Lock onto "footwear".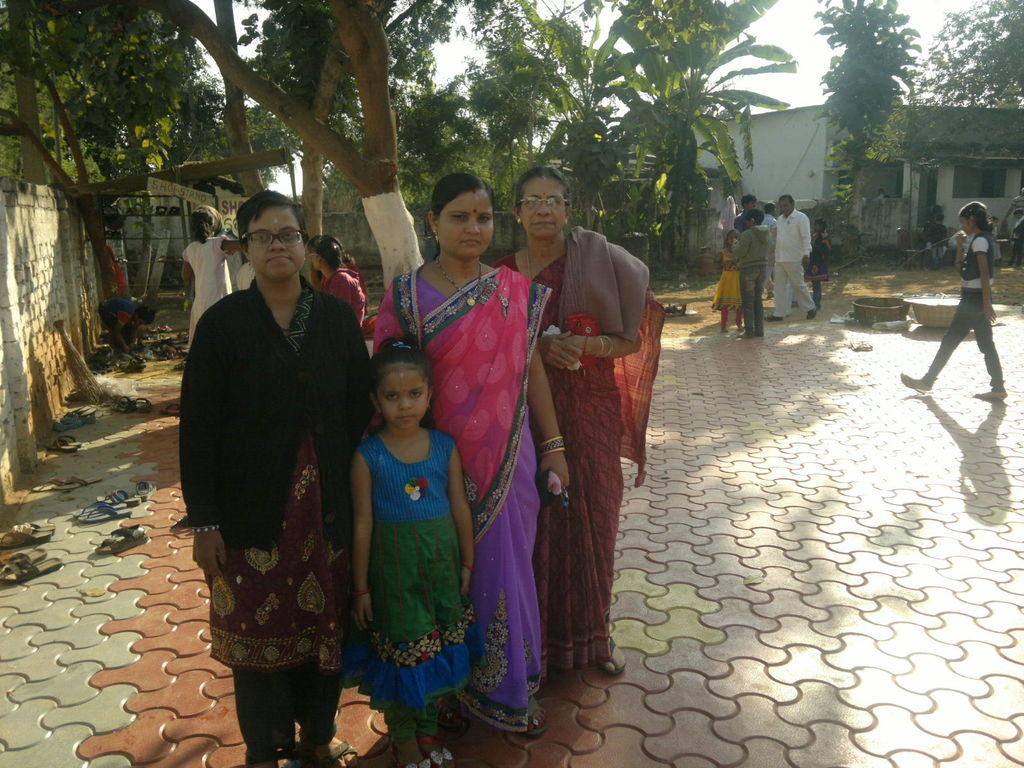
Locked: (100,527,149,555).
